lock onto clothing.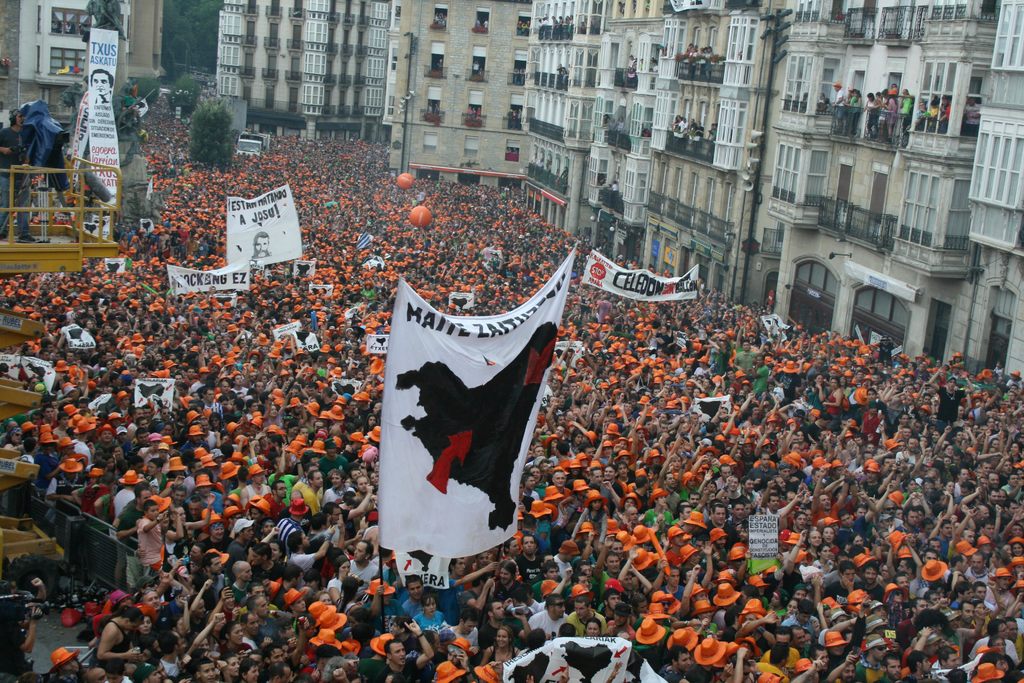
Locked: region(413, 611, 447, 636).
